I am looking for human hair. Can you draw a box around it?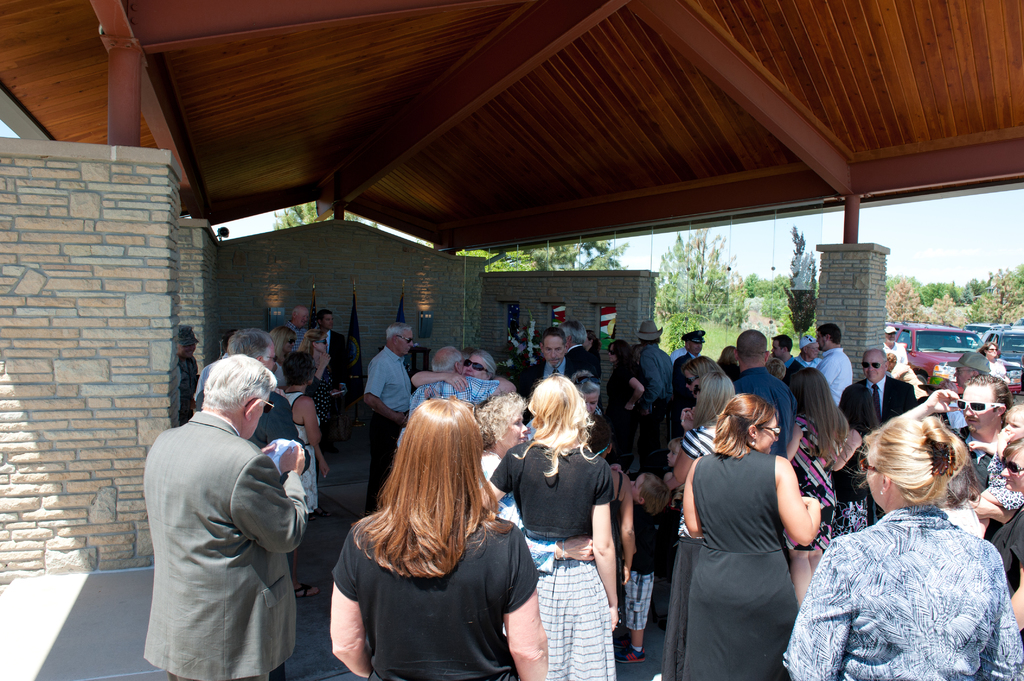
Sure, the bounding box is rect(997, 436, 1023, 461).
